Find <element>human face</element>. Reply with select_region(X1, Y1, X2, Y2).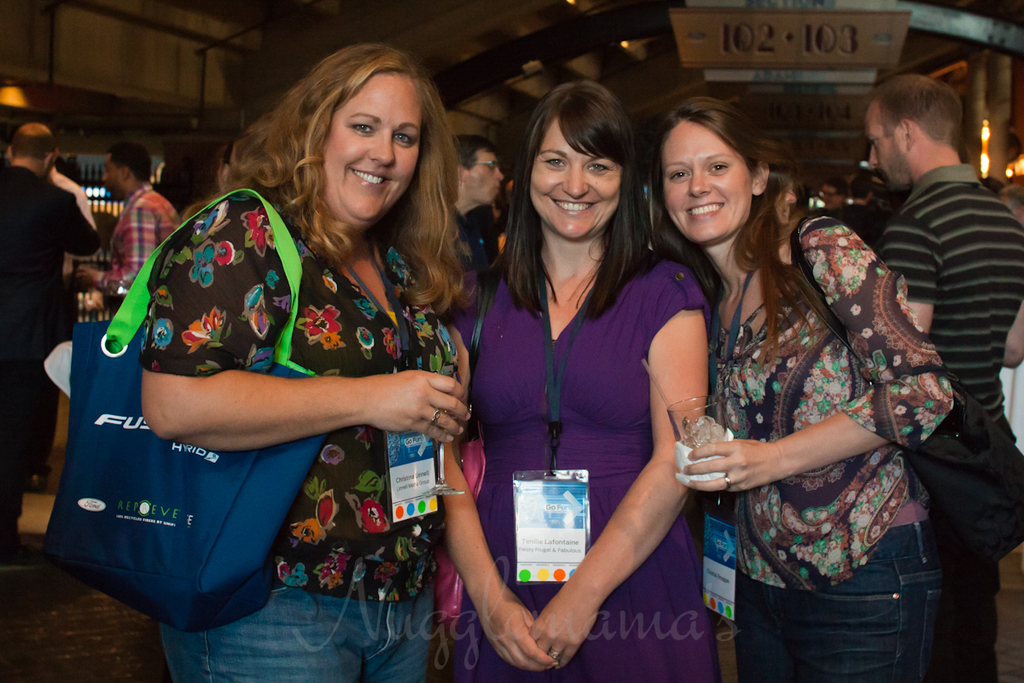
select_region(97, 159, 121, 198).
